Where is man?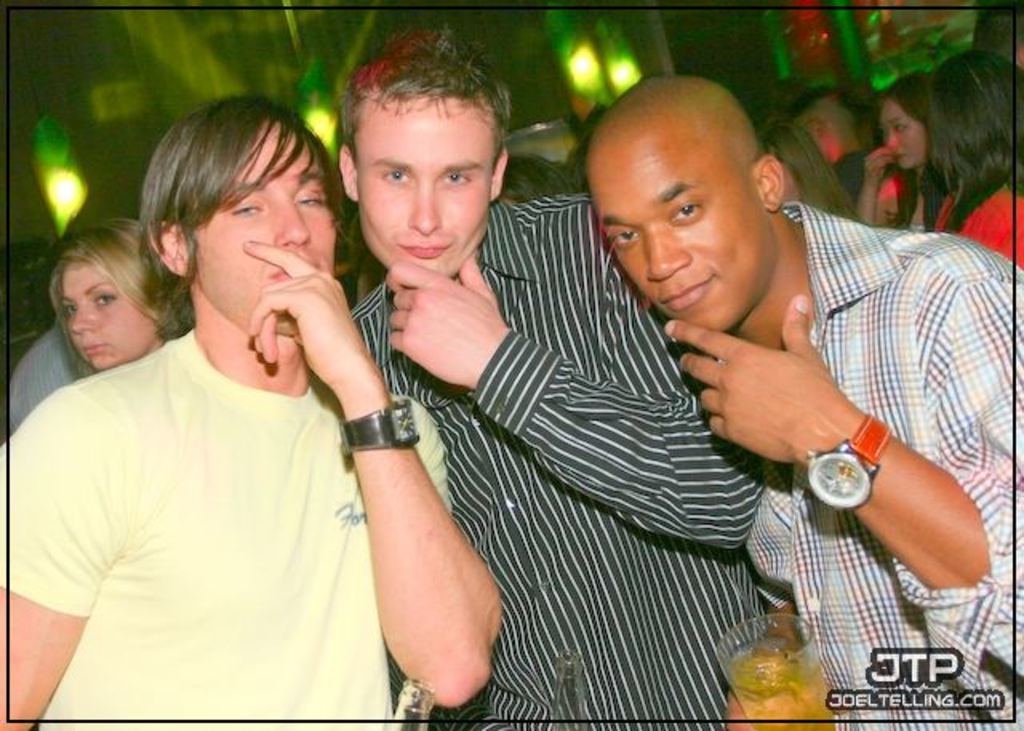
[x1=0, y1=94, x2=502, y2=729].
